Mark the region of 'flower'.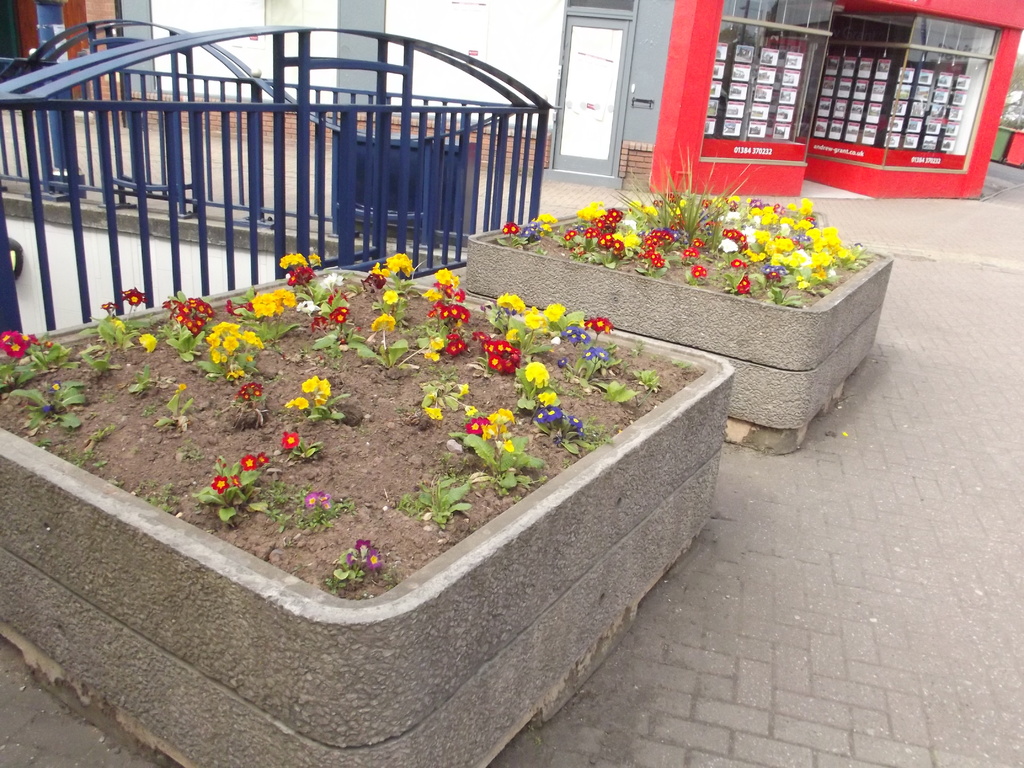
Region: l=348, t=538, r=386, b=570.
